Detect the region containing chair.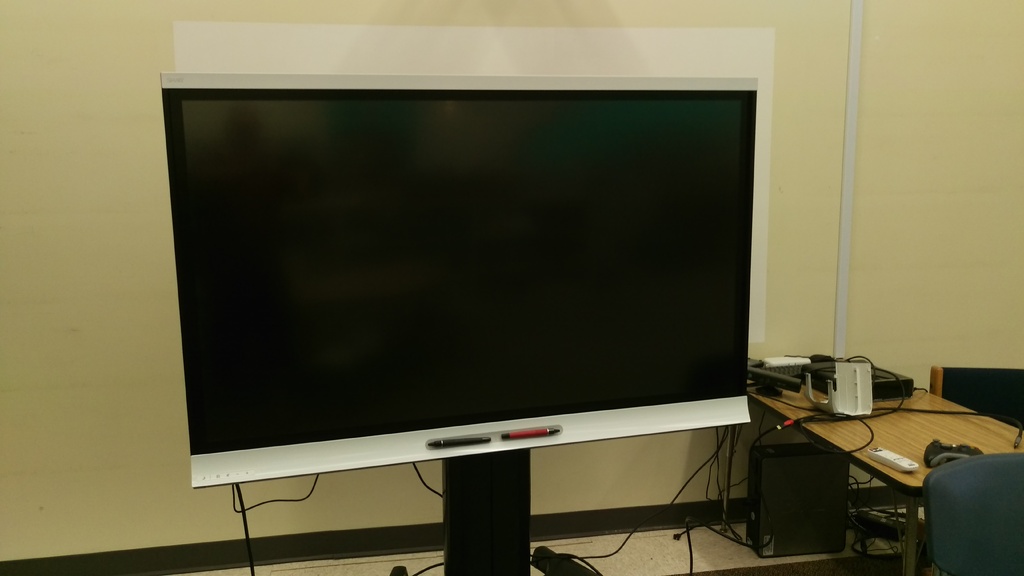
909:432:1022:575.
